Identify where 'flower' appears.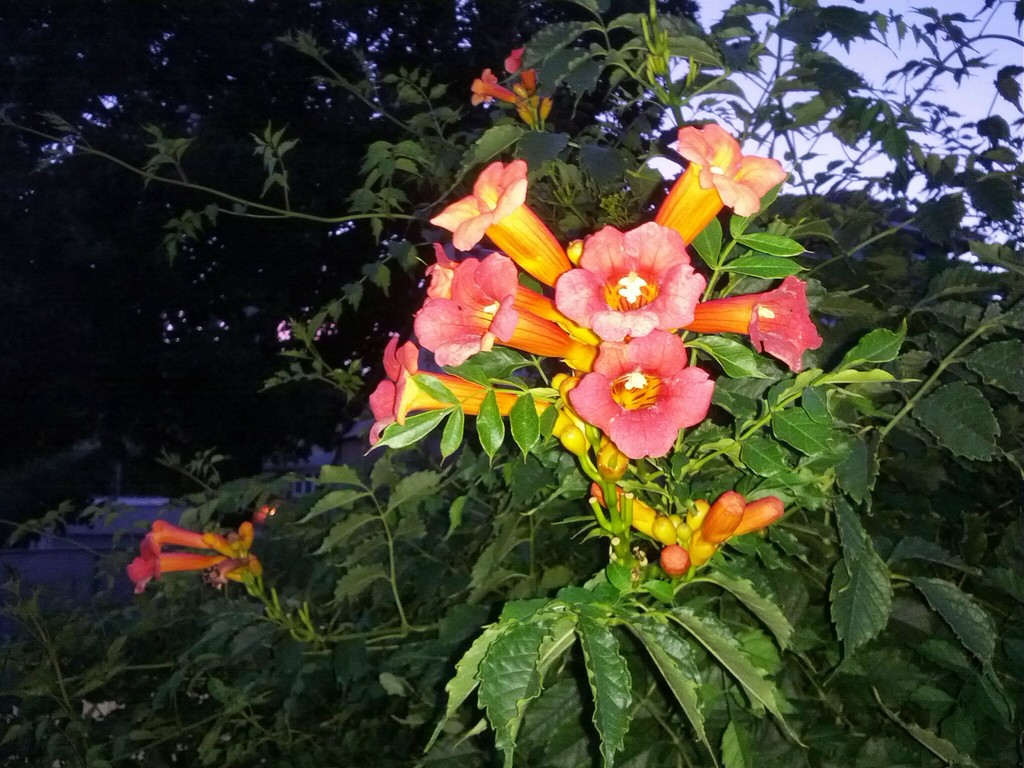
Appears at BBox(556, 221, 700, 343).
